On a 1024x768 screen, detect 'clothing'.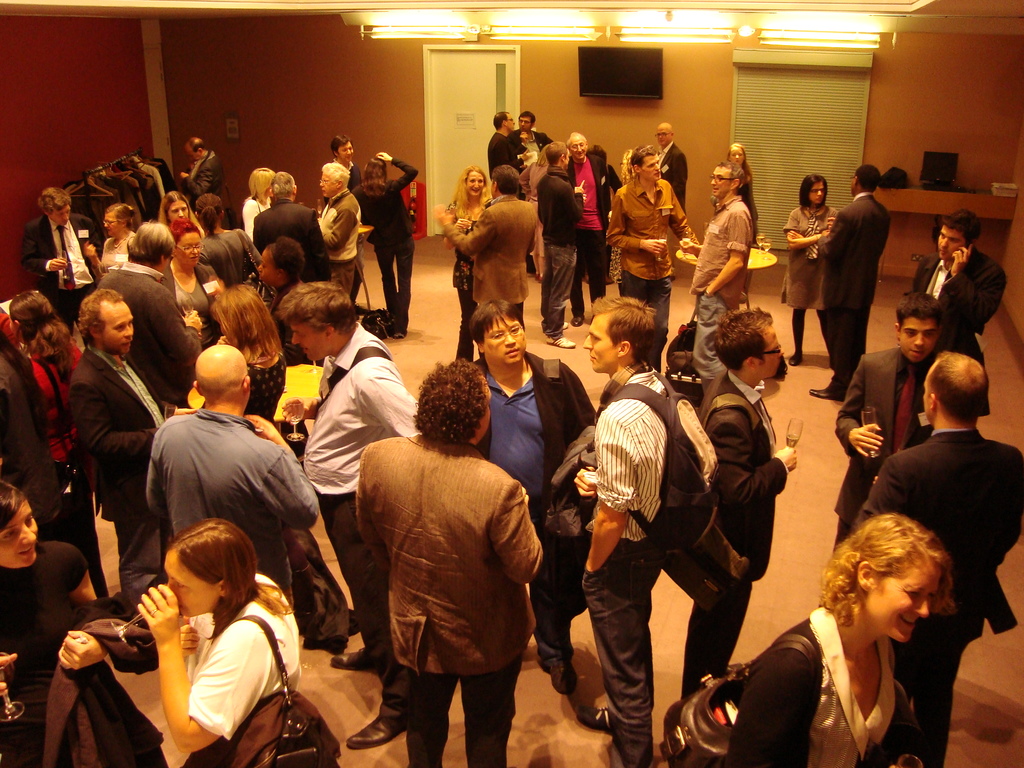
bbox=[822, 191, 887, 403].
